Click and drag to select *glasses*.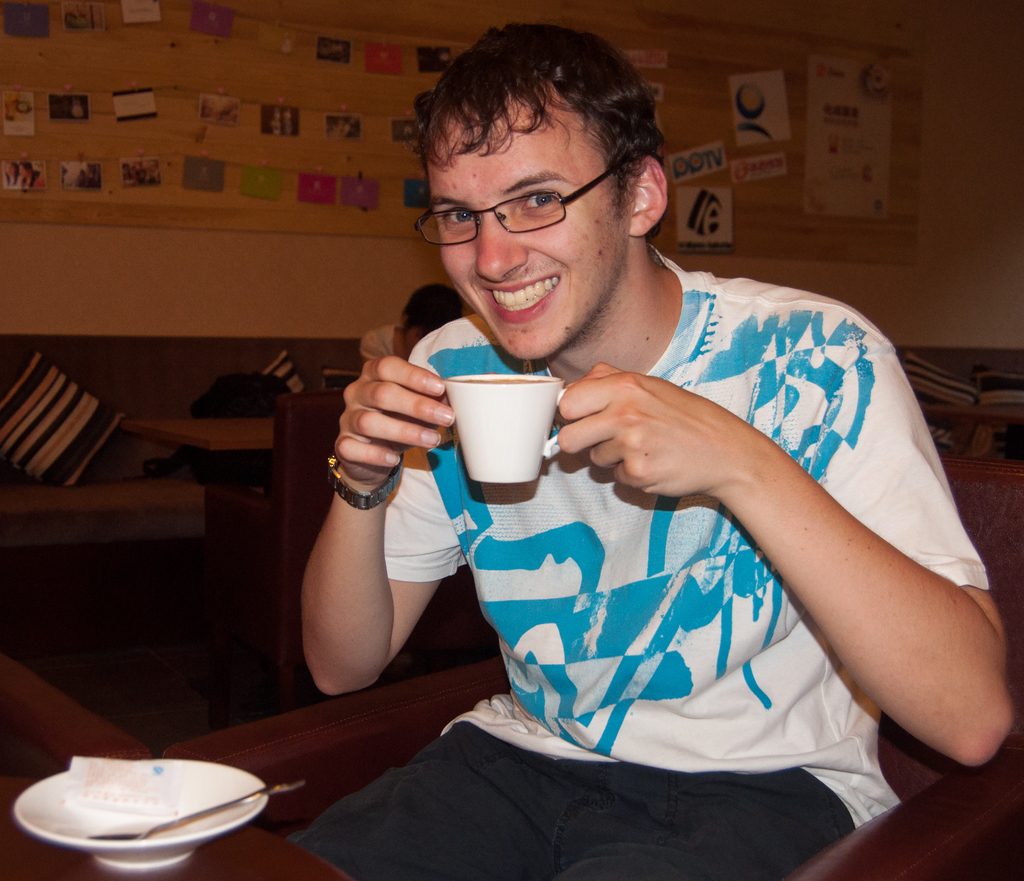
Selection: Rect(411, 150, 662, 244).
